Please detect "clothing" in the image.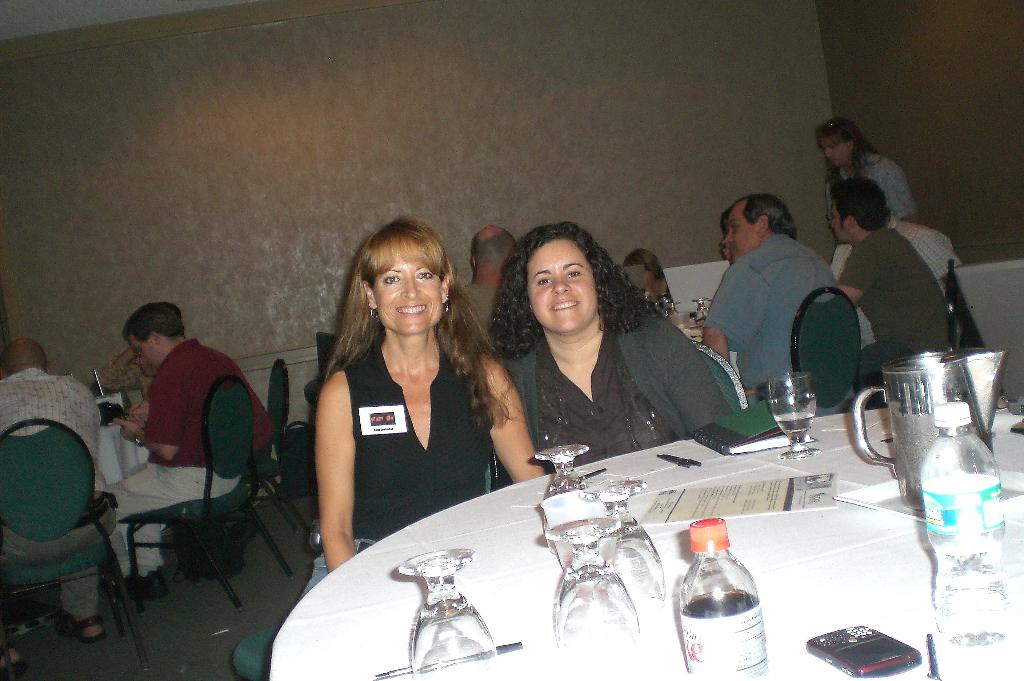
[x1=827, y1=145, x2=923, y2=217].
